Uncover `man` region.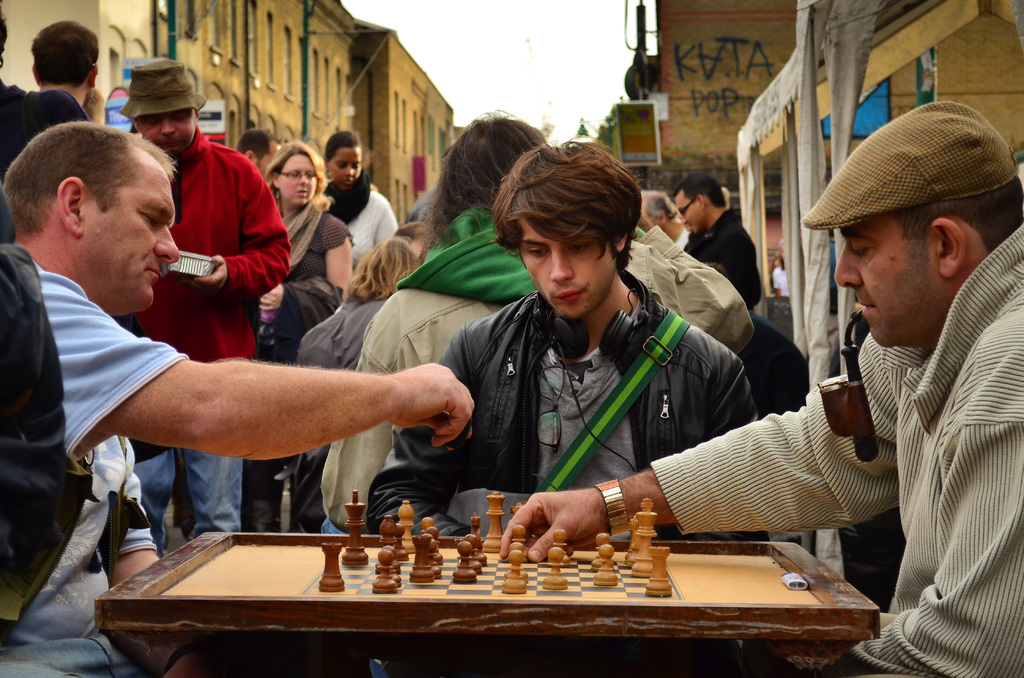
Uncovered: left=31, top=17, right=100, bottom=109.
